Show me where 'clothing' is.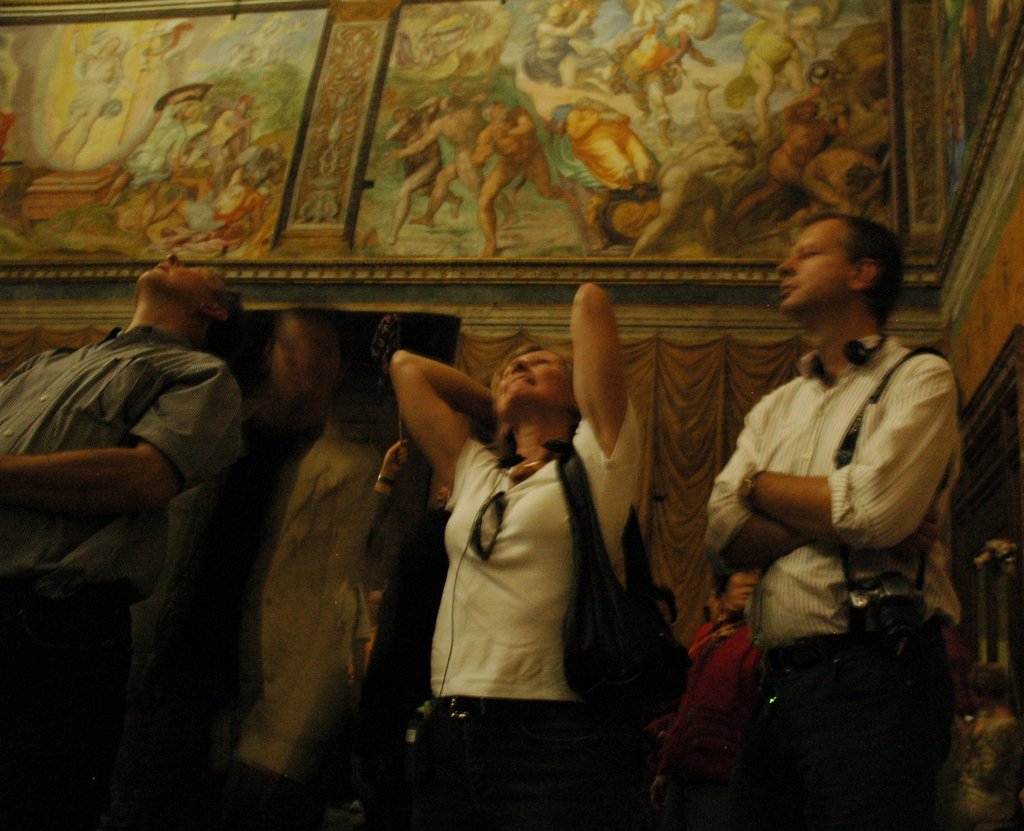
'clothing' is at crop(168, 186, 288, 251).
